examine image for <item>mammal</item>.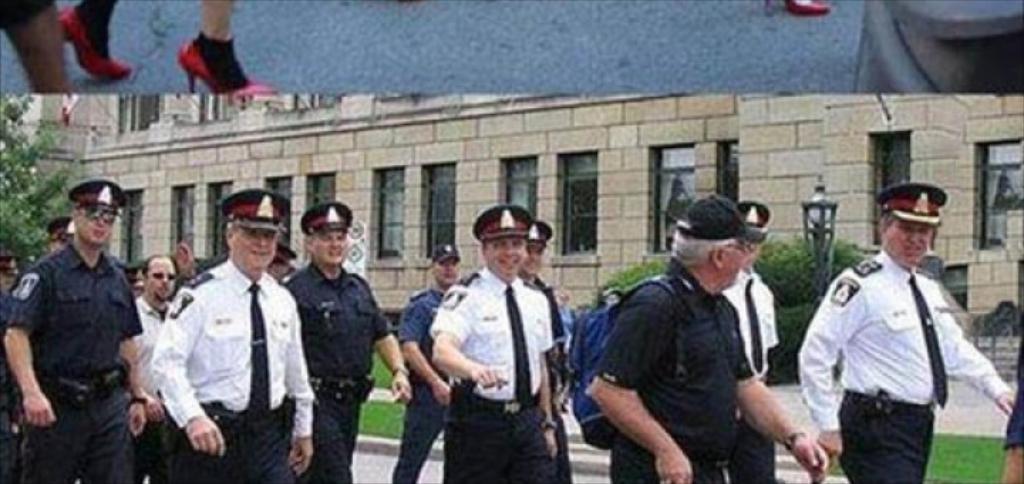
Examination result: region(395, 243, 461, 480).
